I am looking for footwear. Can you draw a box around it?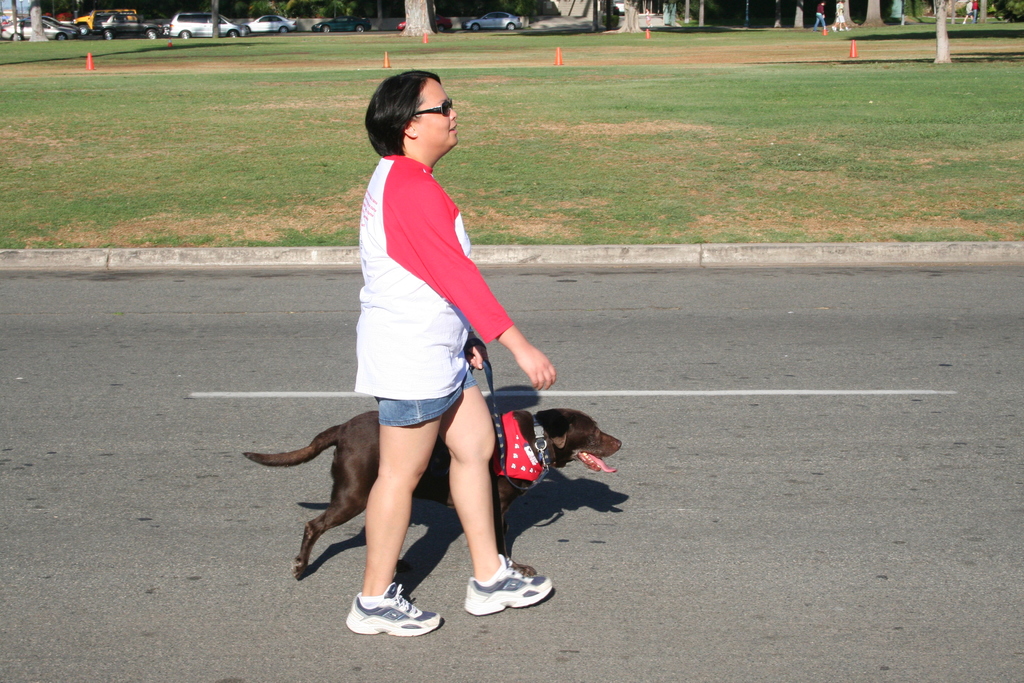
Sure, the bounding box is (left=461, top=548, right=559, bottom=621).
